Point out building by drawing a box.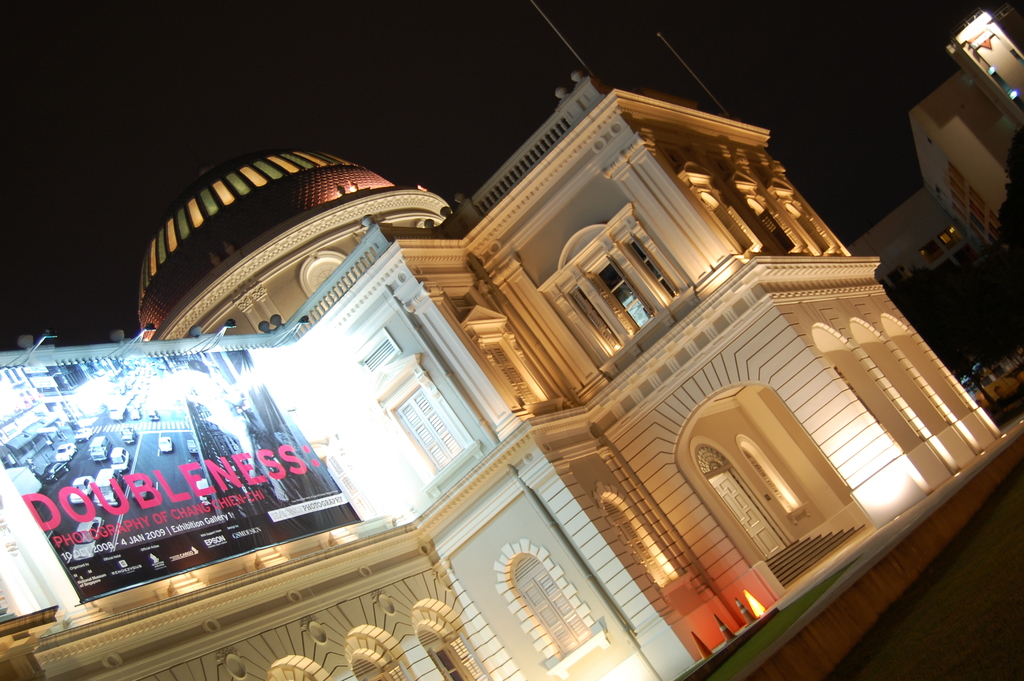
Rect(0, 56, 1023, 680).
